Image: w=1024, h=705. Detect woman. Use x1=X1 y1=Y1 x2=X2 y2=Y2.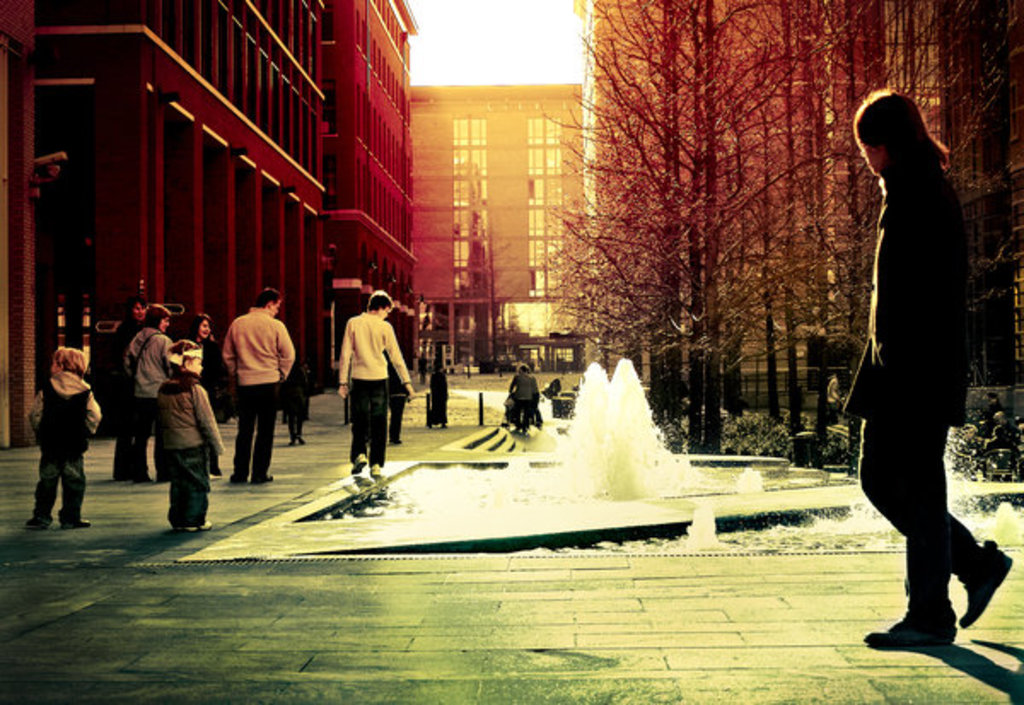
x1=858 y1=82 x2=1010 y2=642.
